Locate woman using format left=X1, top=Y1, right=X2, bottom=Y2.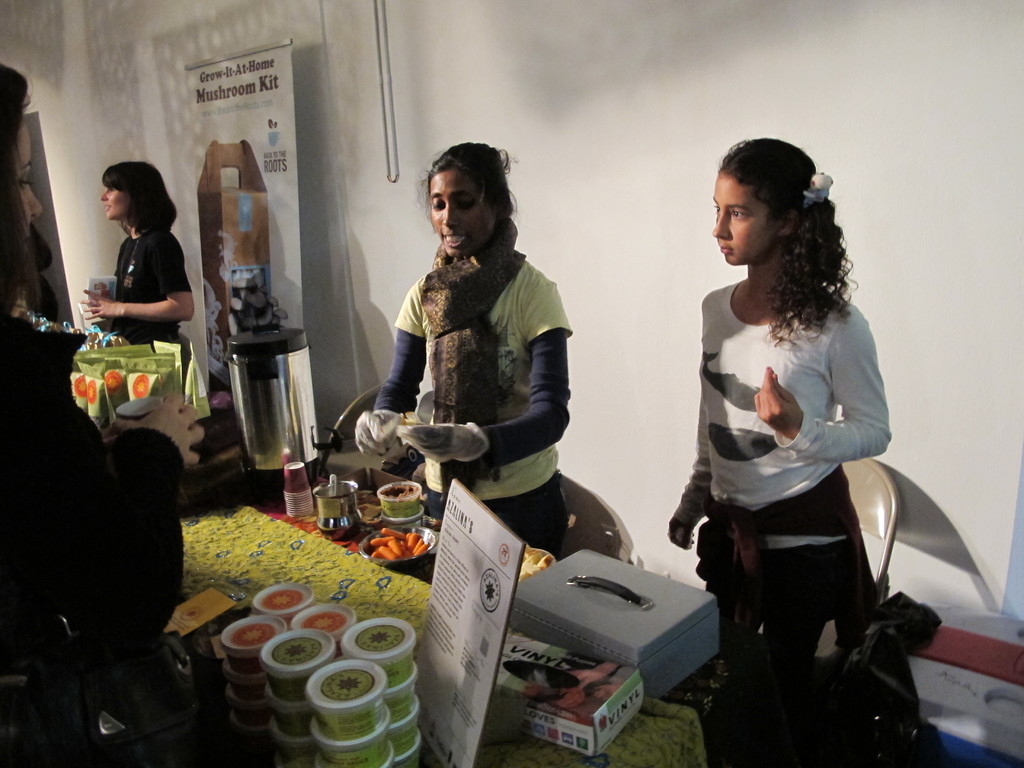
left=0, top=63, right=210, bottom=765.
